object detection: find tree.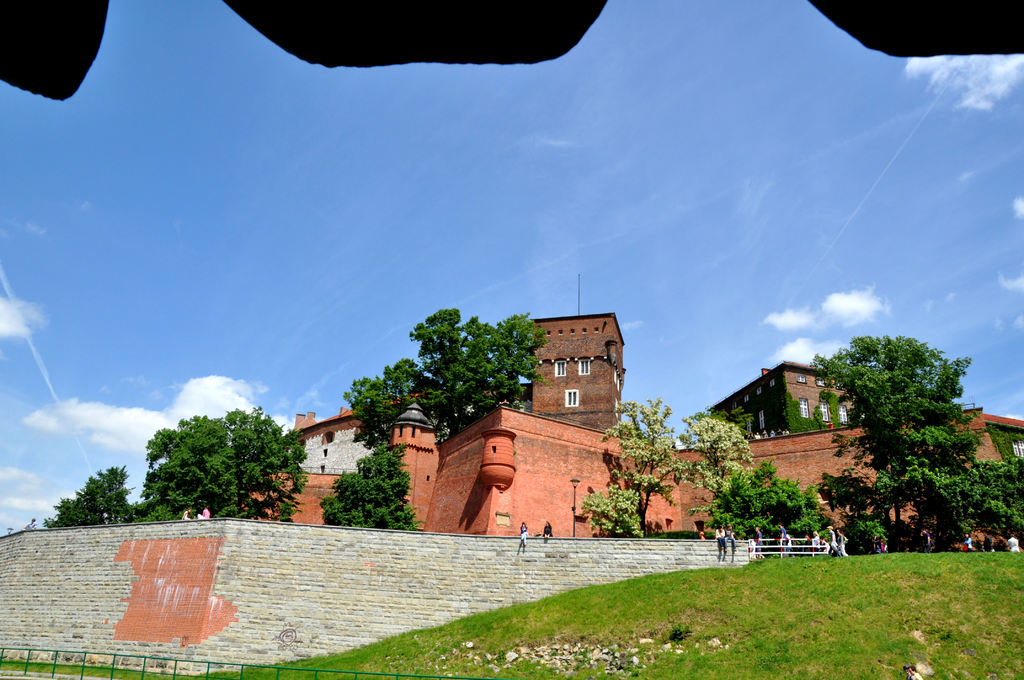
[x1=828, y1=306, x2=992, y2=555].
